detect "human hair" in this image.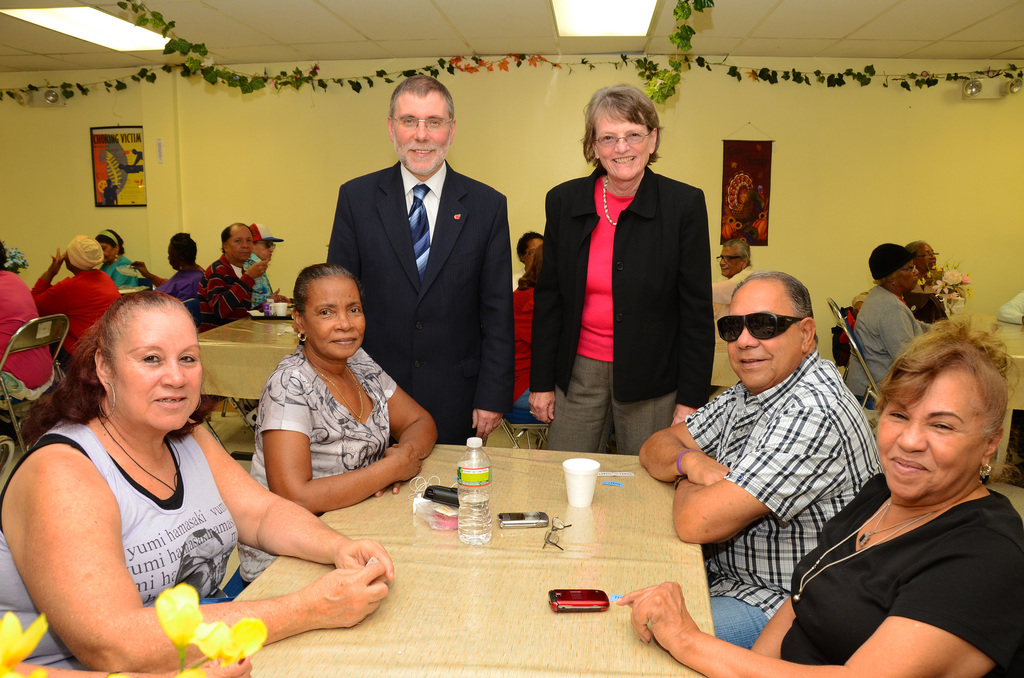
Detection: <box>0,239,19,273</box>.
